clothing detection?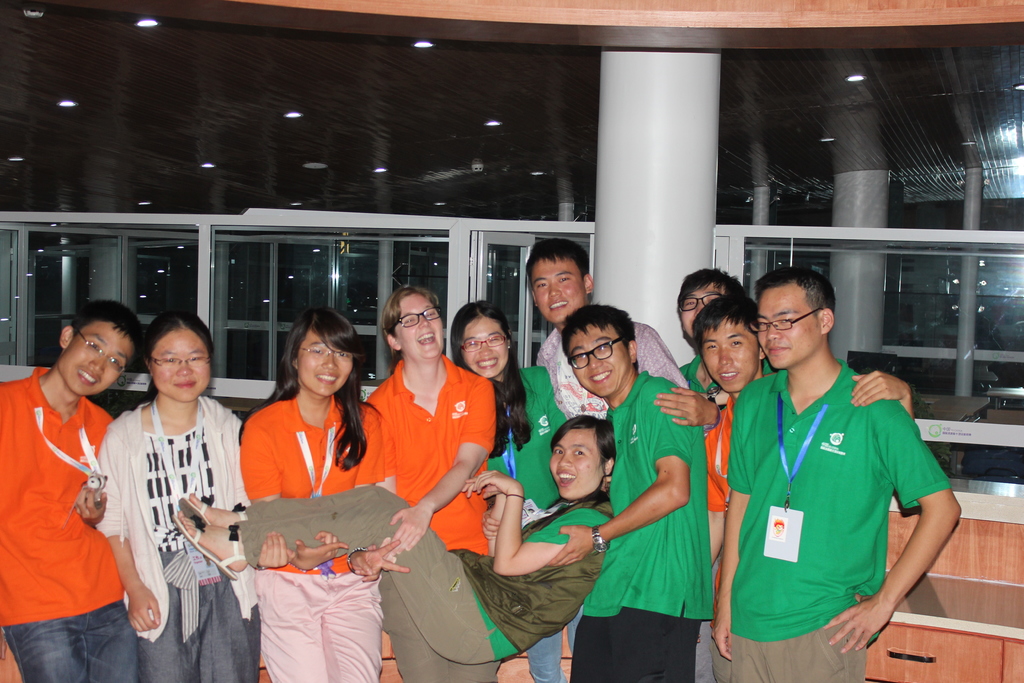
(x1=237, y1=481, x2=611, y2=662)
